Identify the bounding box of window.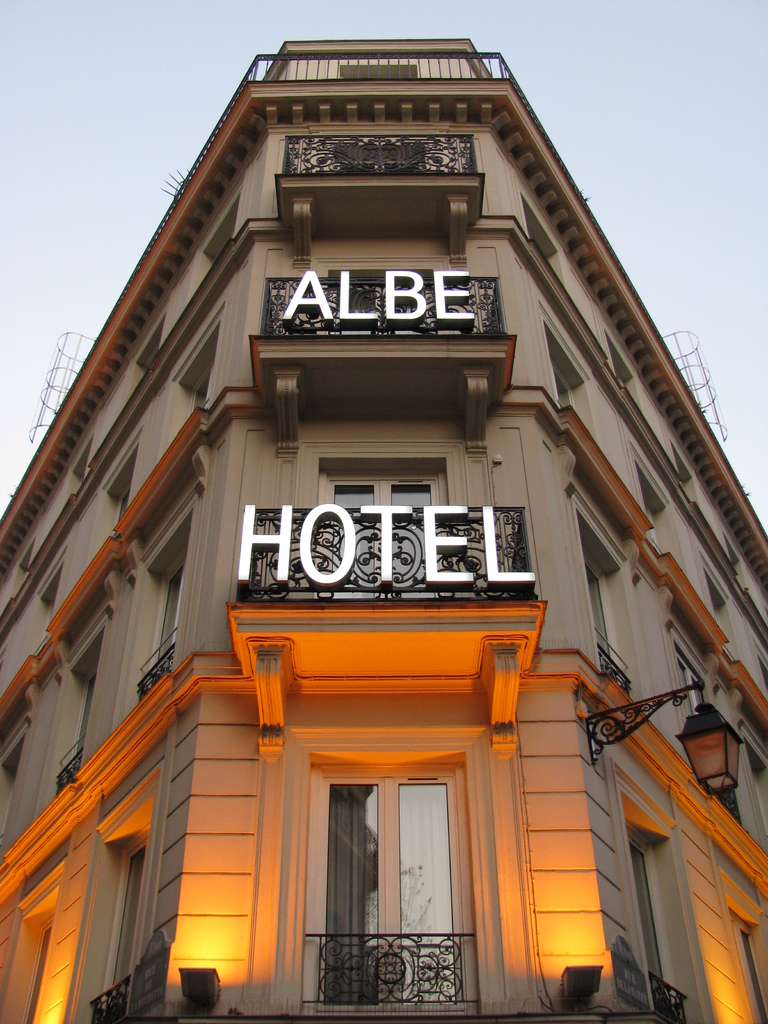
<region>709, 591, 739, 646</region>.
